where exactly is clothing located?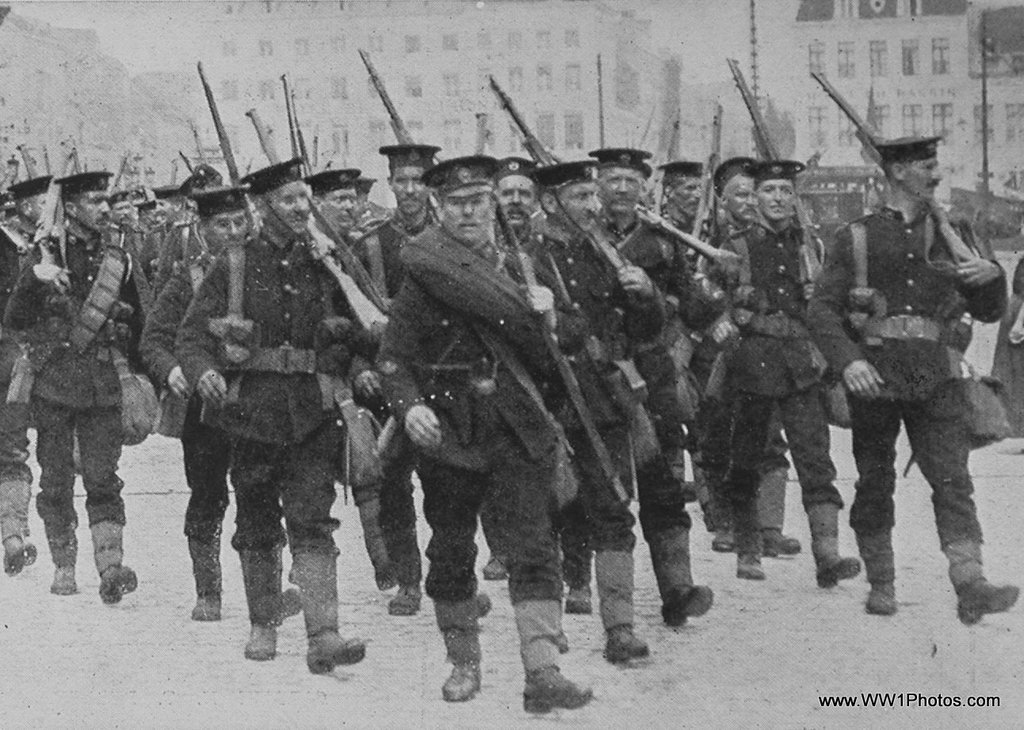
Its bounding box is [801,204,999,539].
